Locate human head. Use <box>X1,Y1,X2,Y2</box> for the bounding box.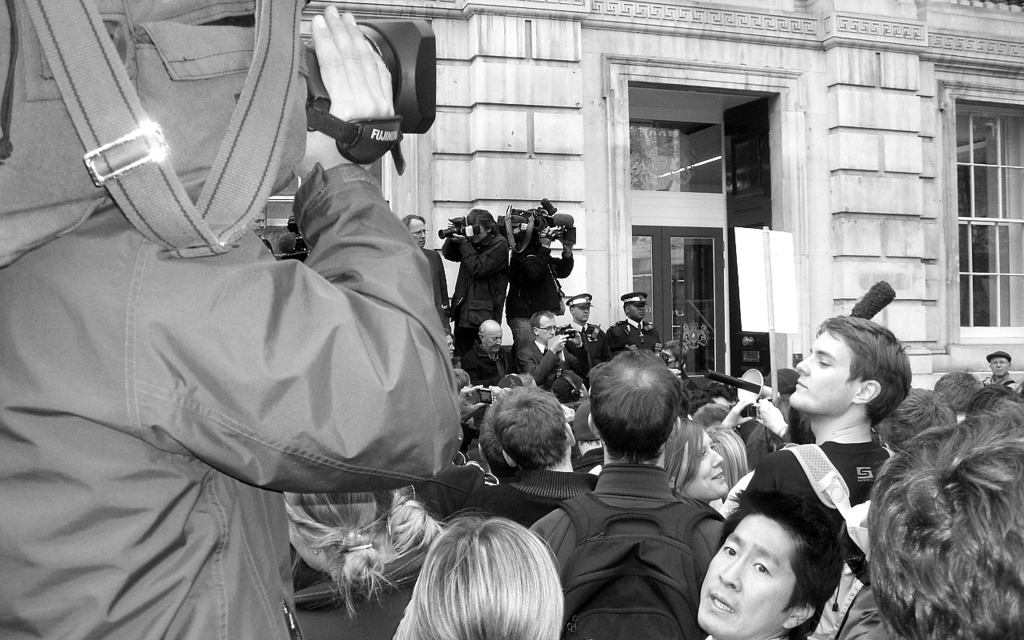
<box>937,371,983,415</box>.
